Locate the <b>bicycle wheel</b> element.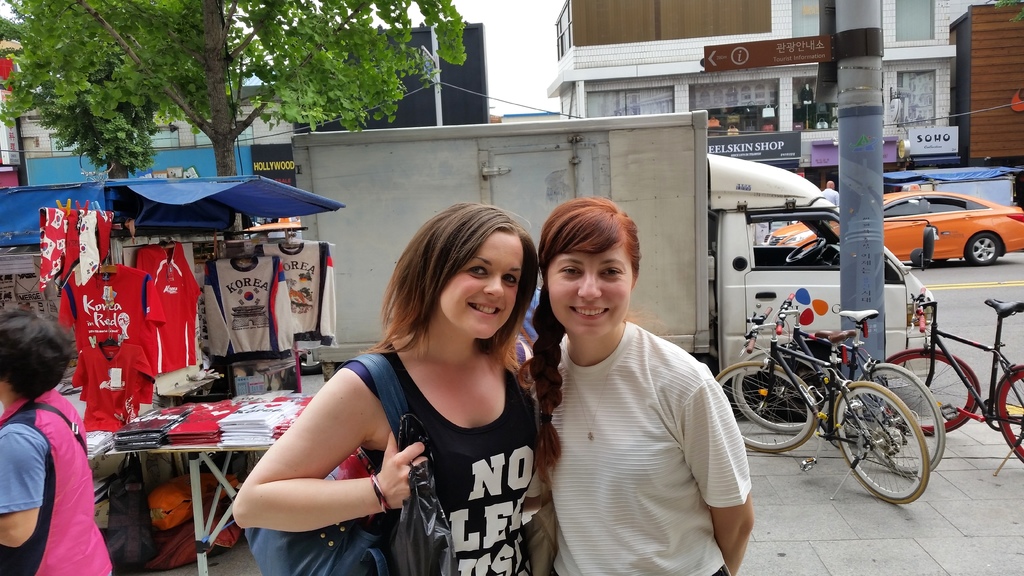
Element bbox: pyautogui.locateOnScreen(995, 367, 1023, 464).
